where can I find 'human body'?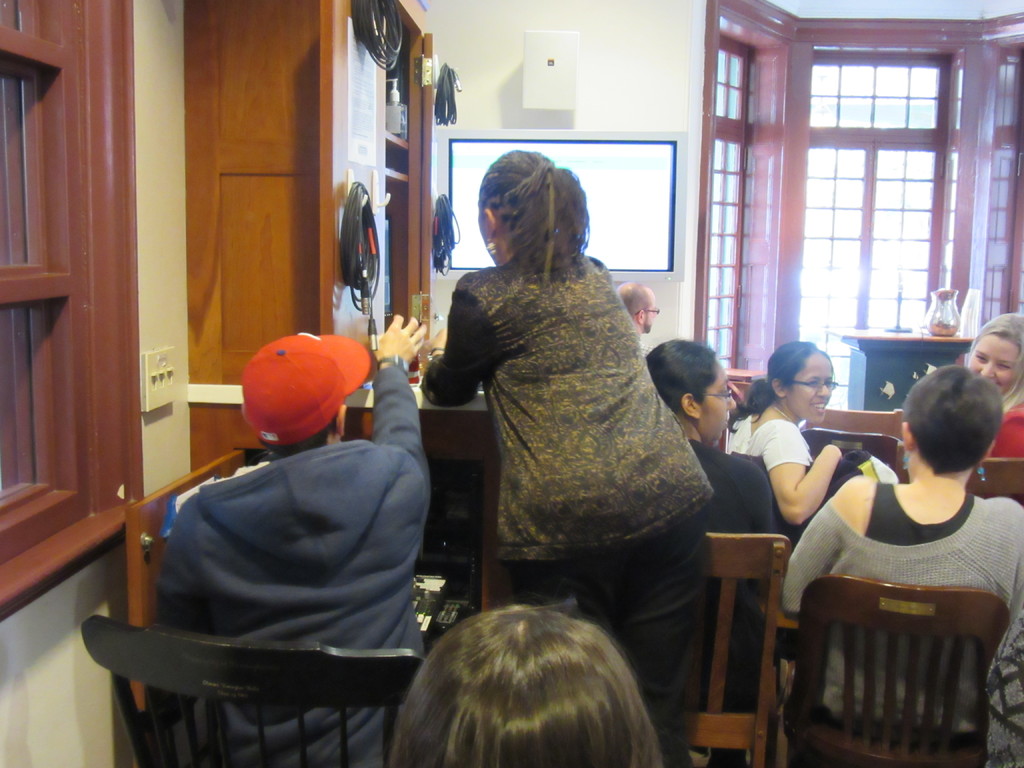
You can find it at x1=413, y1=147, x2=719, y2=767.
